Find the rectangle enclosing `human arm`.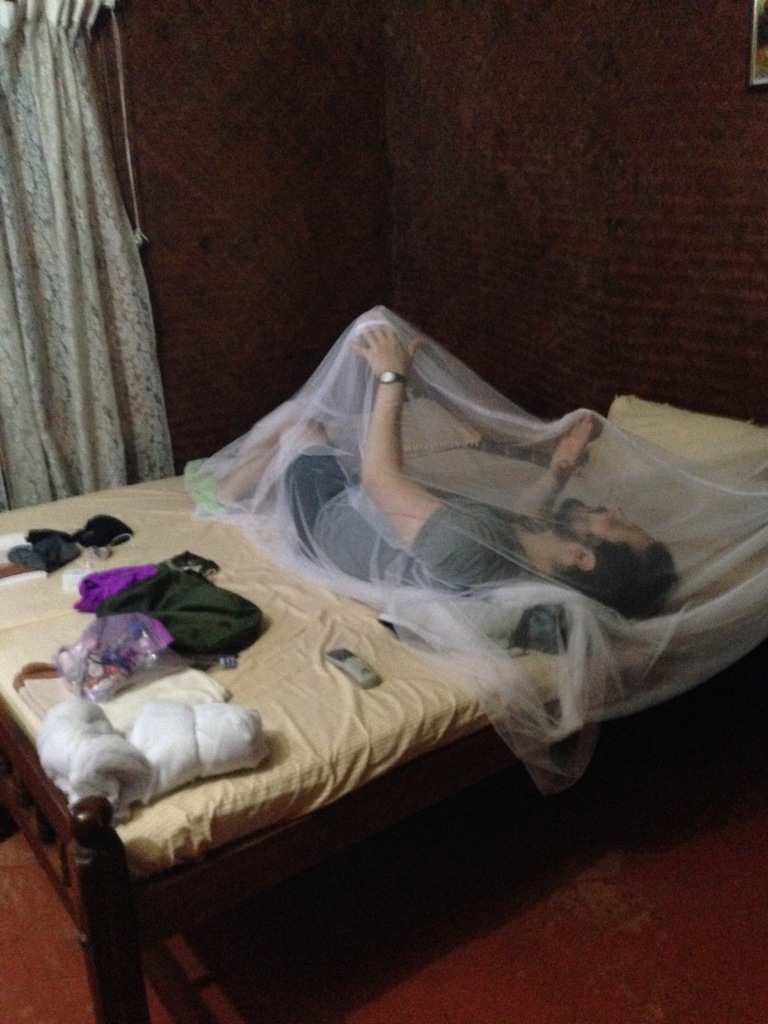
pyautogui.locateOnScreen(350, 319, 488, 568).
